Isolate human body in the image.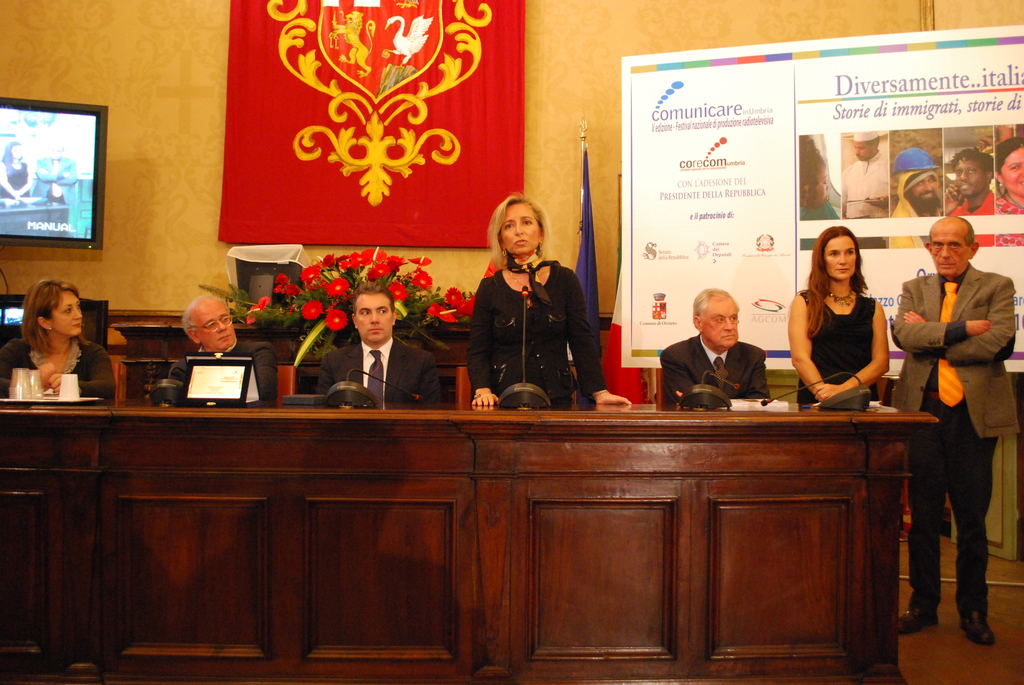
Isolated region: {"left": 465, "top": 253, "right": 630, "bottom": 405}.
